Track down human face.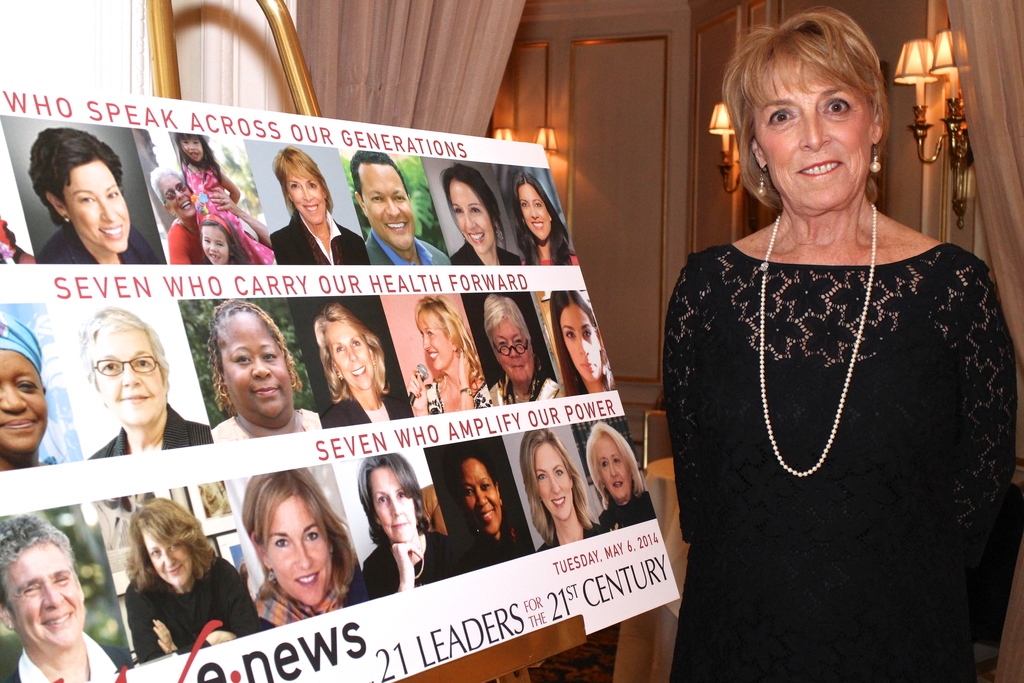
Tracked to locate(754, 83, 872, 208).
